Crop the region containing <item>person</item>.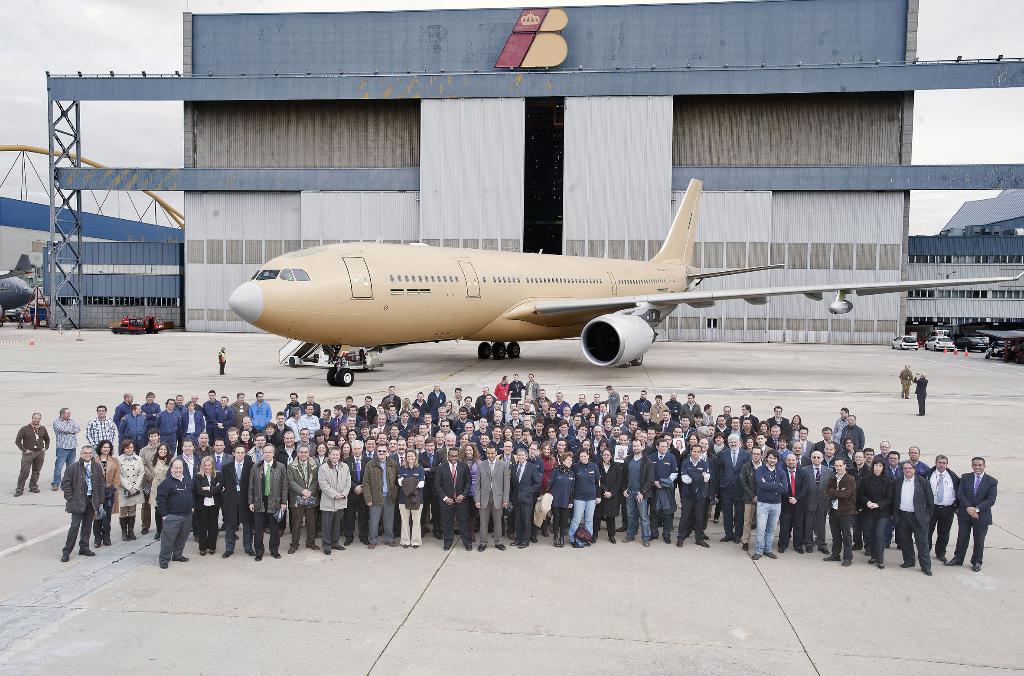
Crop region: left=650, top=395, right=666, bottom=422.
